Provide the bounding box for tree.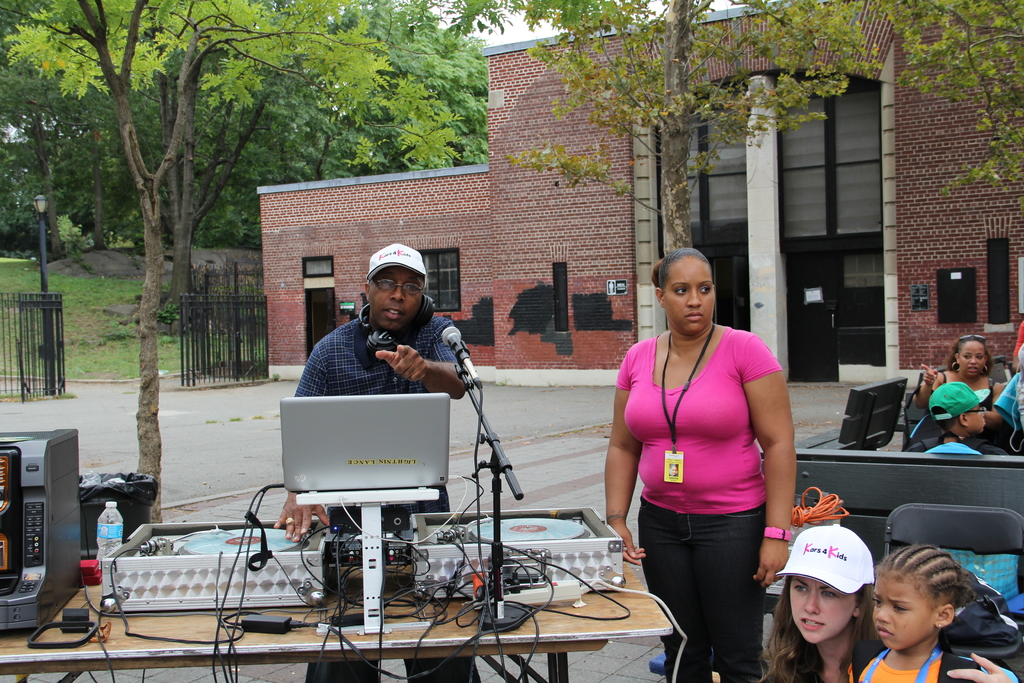
select_region(465, 0, 1023, 259).
